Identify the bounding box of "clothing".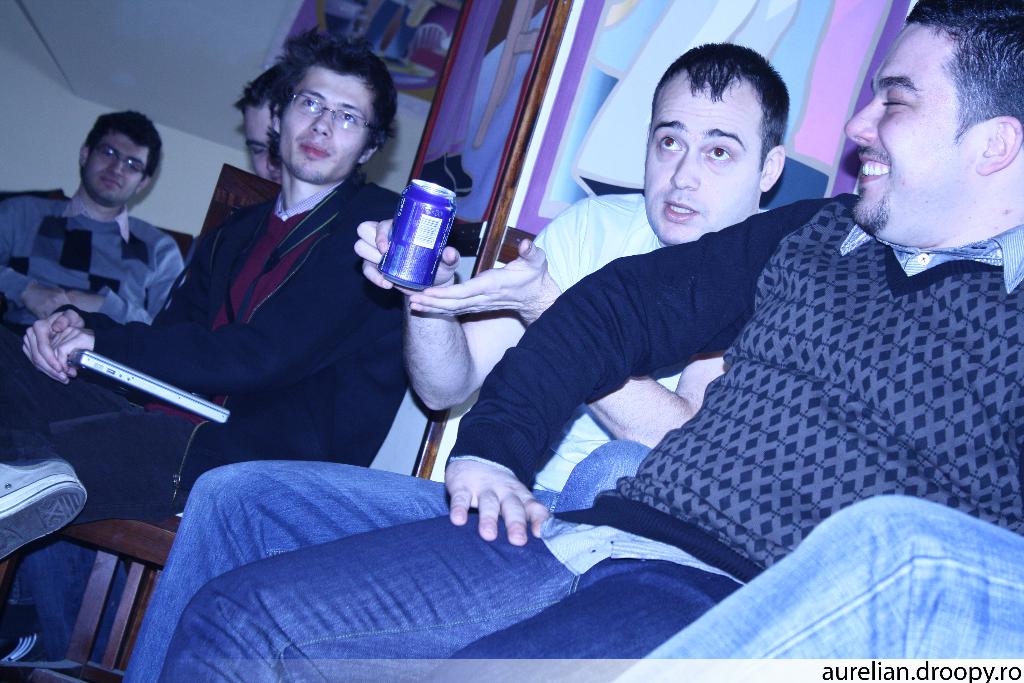
x1=117 y1=92 x2=416 y2=516.
